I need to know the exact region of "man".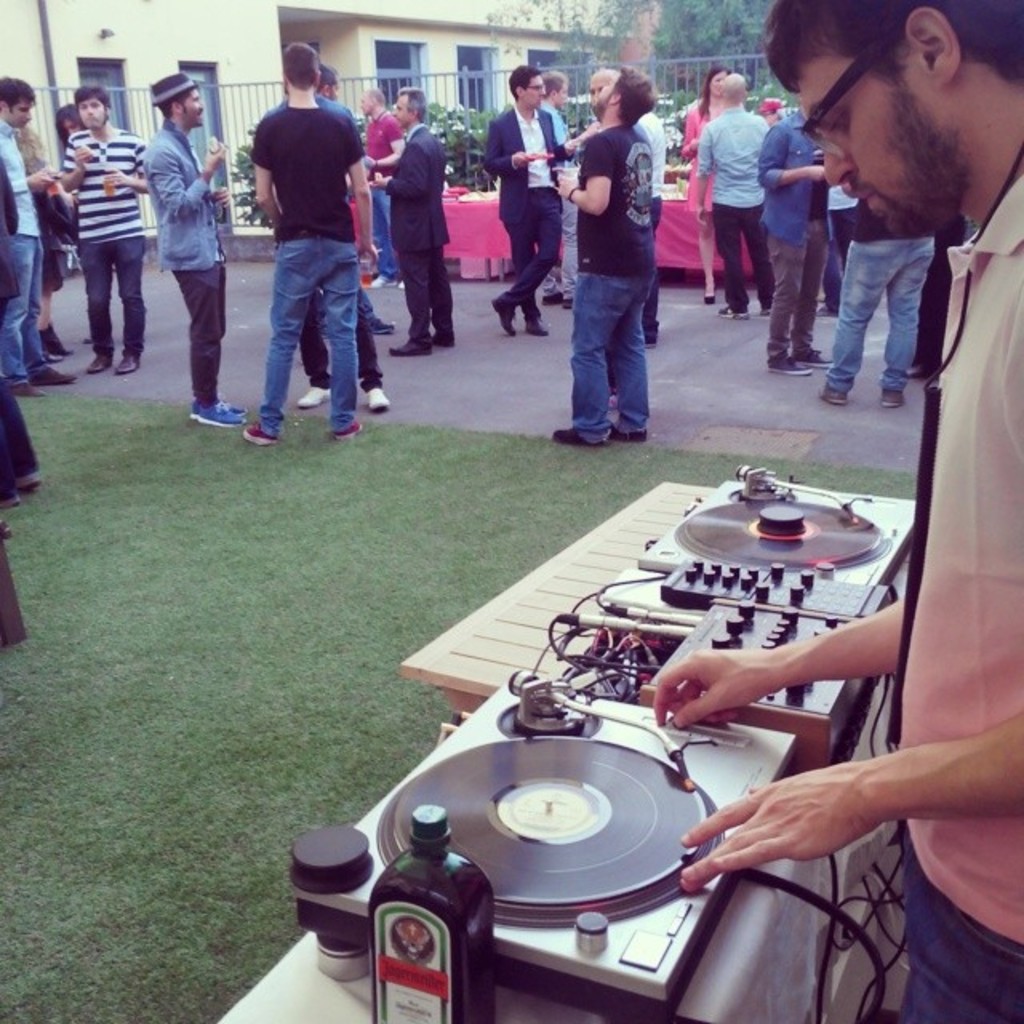
Region: x1=245 y1=42 x2=368 y2=445.
